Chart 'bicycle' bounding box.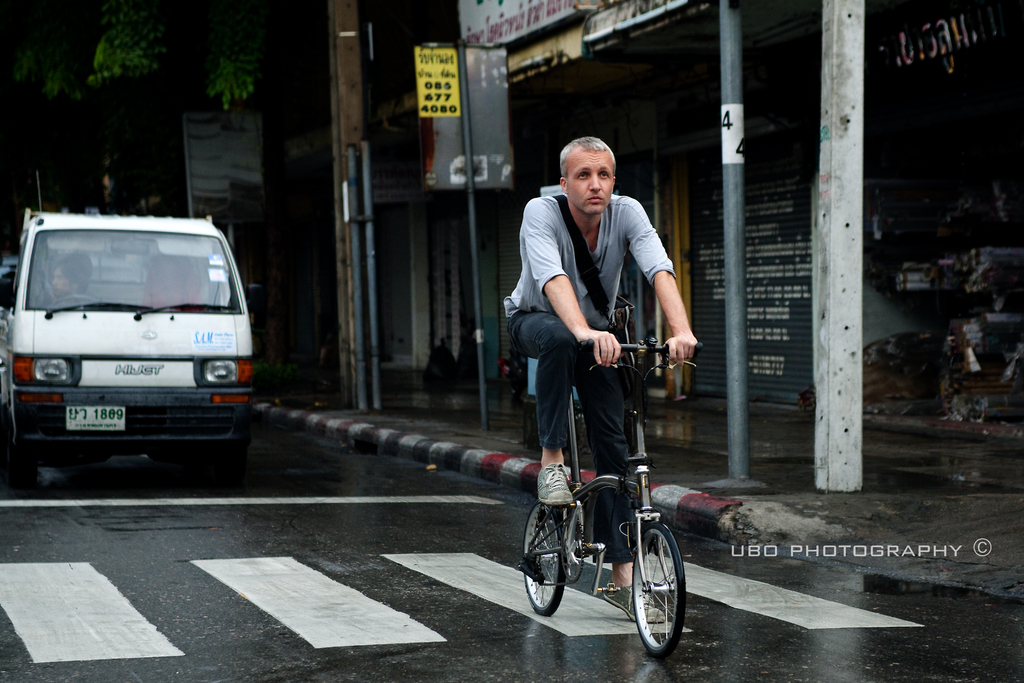
Charted: {"left": 522, "top": 346, "right": 687, "bottom": 656}.
